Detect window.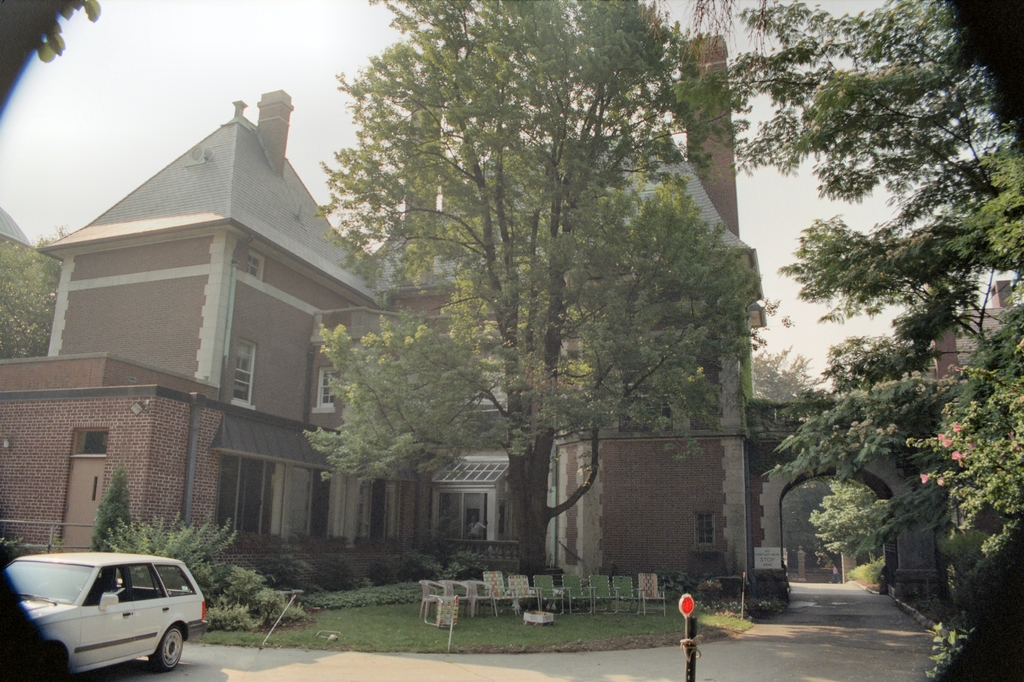
Detected at [129, 564, 168, 598].
